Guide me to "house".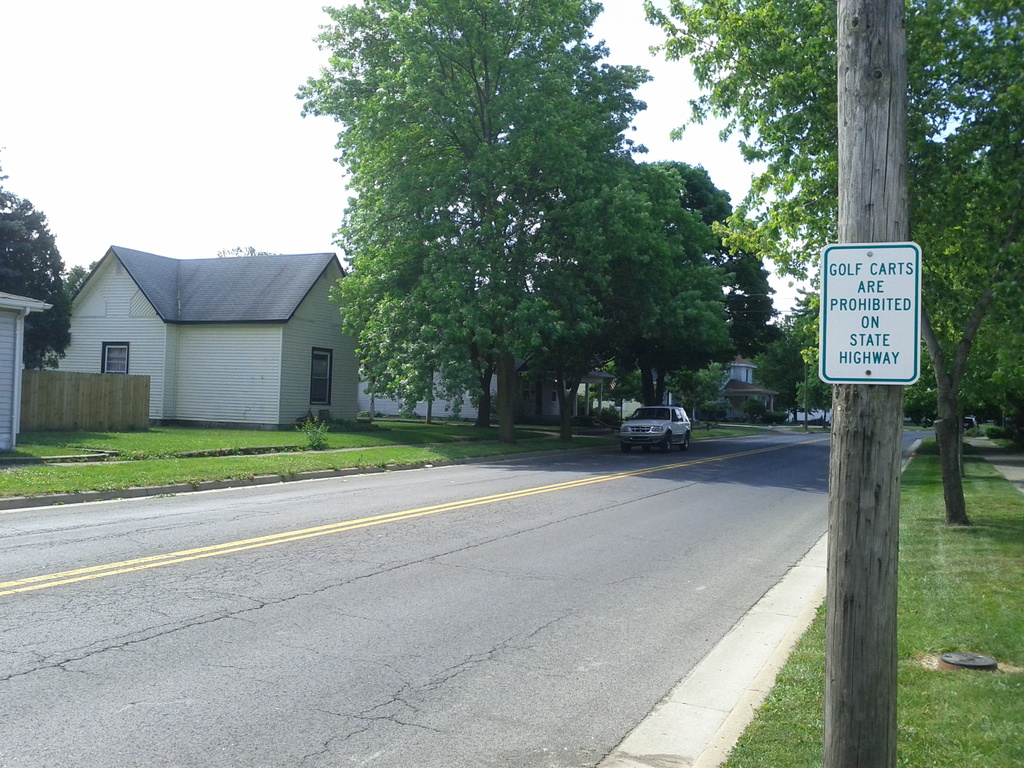
Guidance: {"left": 364, "top": 366, "right": 616, "bottom": 419}.
